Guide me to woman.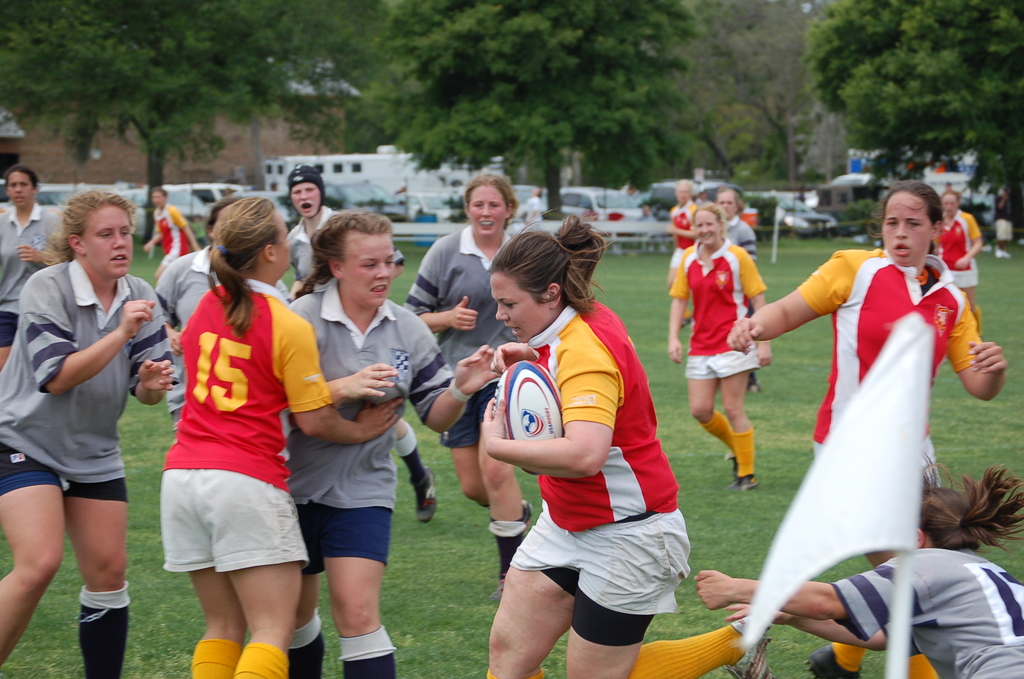
Guidance: [666, 204, 766, 494].
